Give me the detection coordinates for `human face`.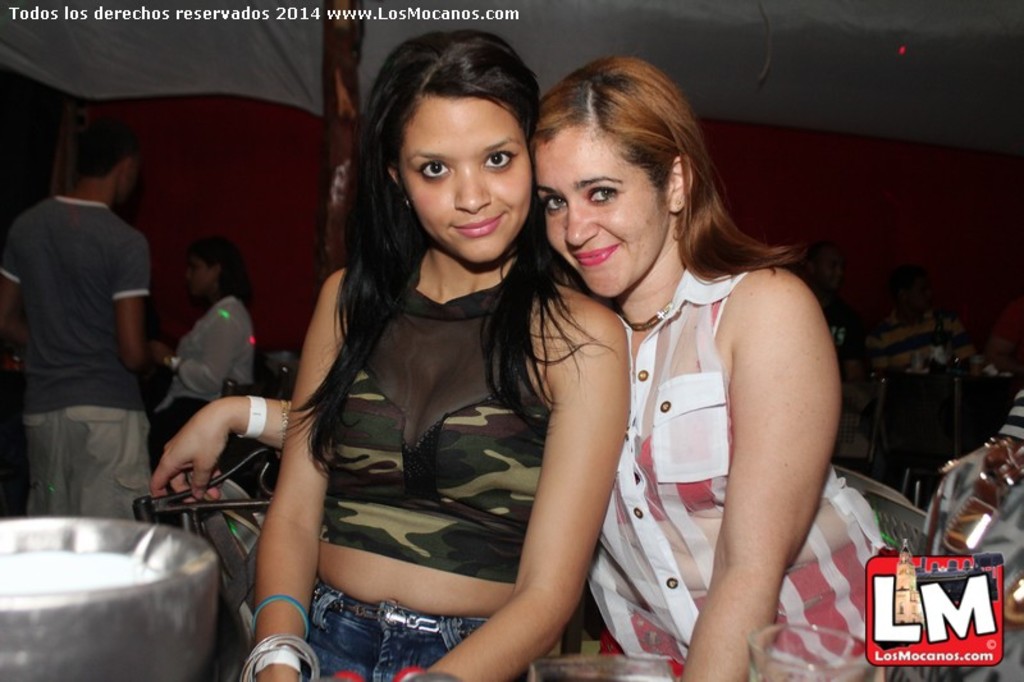
box(538, 132, 663, 306).
